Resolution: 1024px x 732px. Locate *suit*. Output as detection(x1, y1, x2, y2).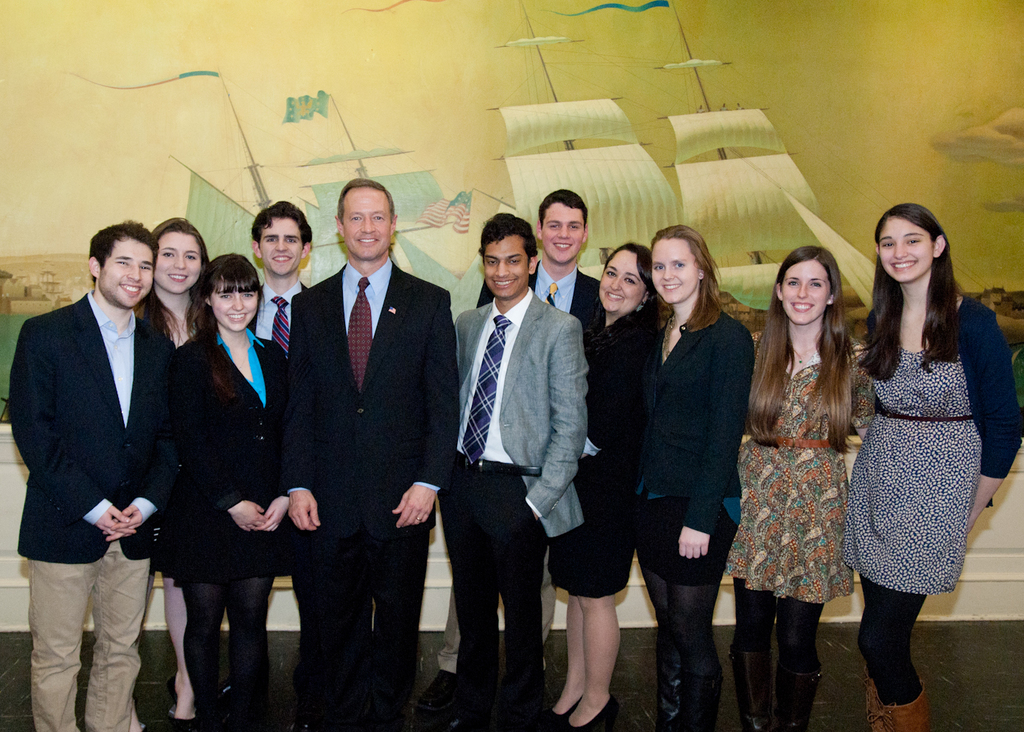
detection(8, 290, 174, 731).
